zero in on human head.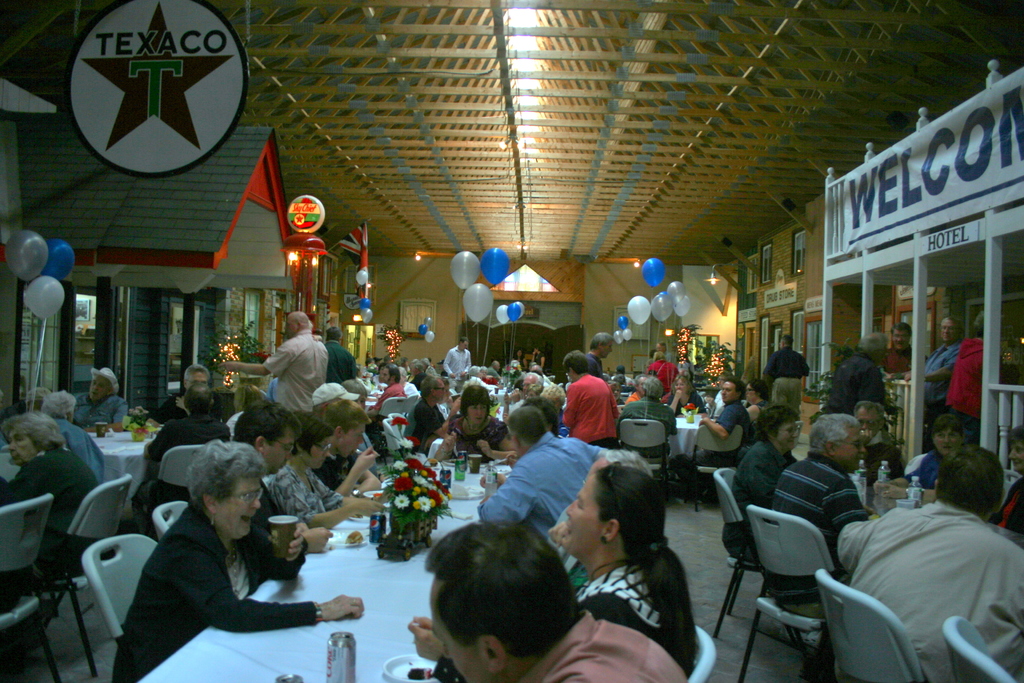
Zeroed in: [529, 362, 539, 372].
